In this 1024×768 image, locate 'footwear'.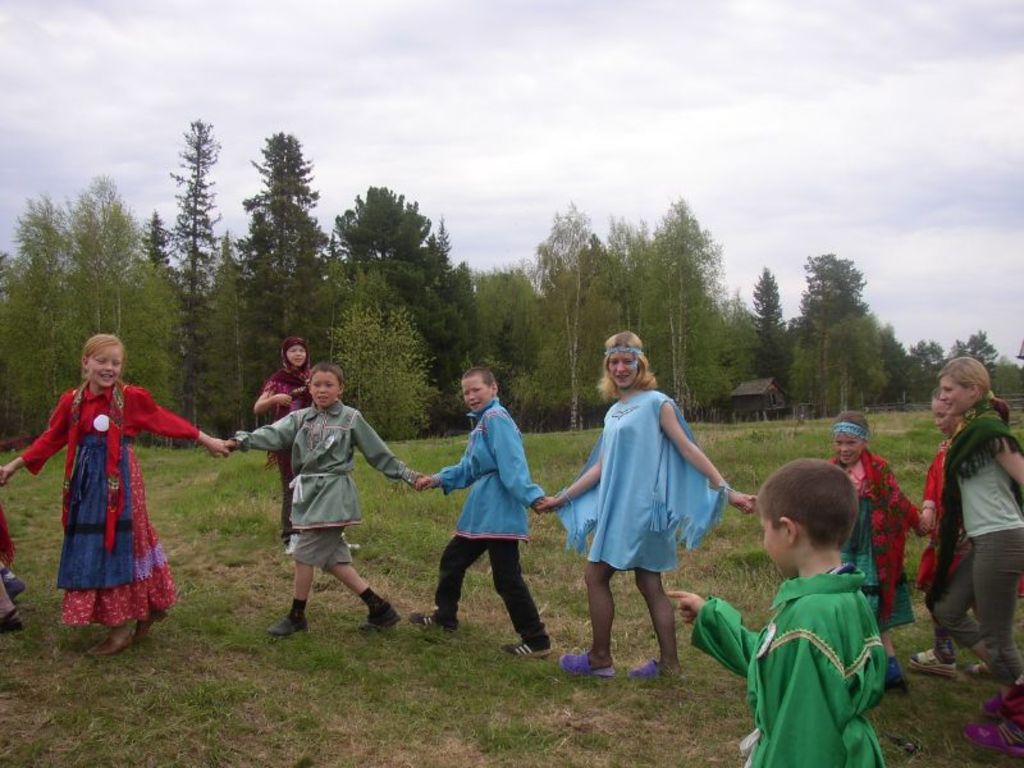
Bounding box: x1=340, y1=531, x2=361, y2=553.
